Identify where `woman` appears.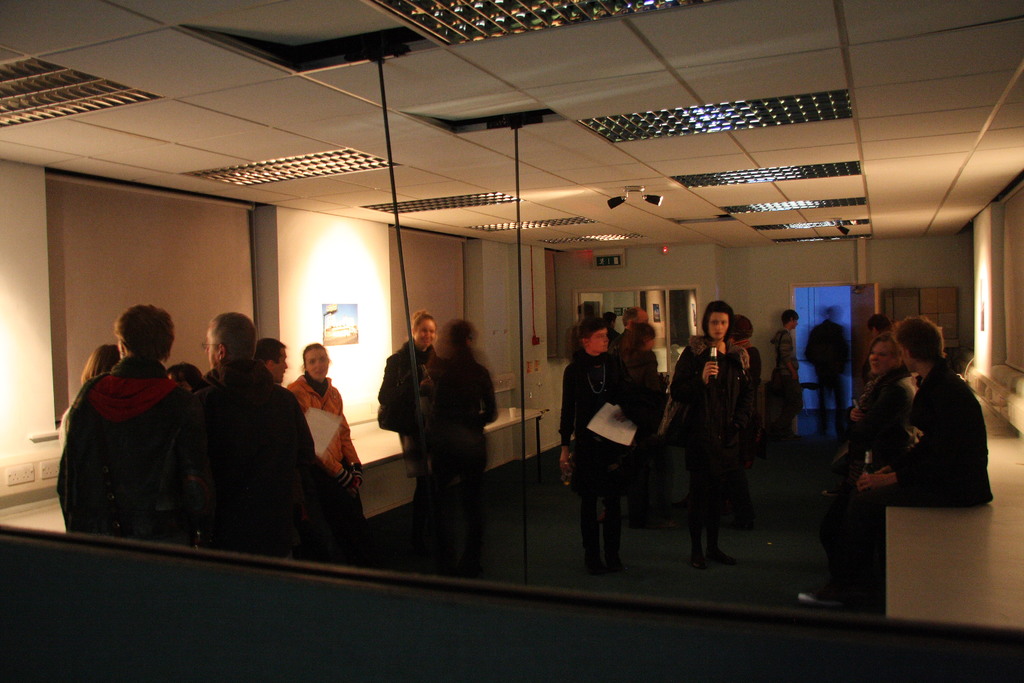
Appears at <region>375, 308, 440, 457</region>.
